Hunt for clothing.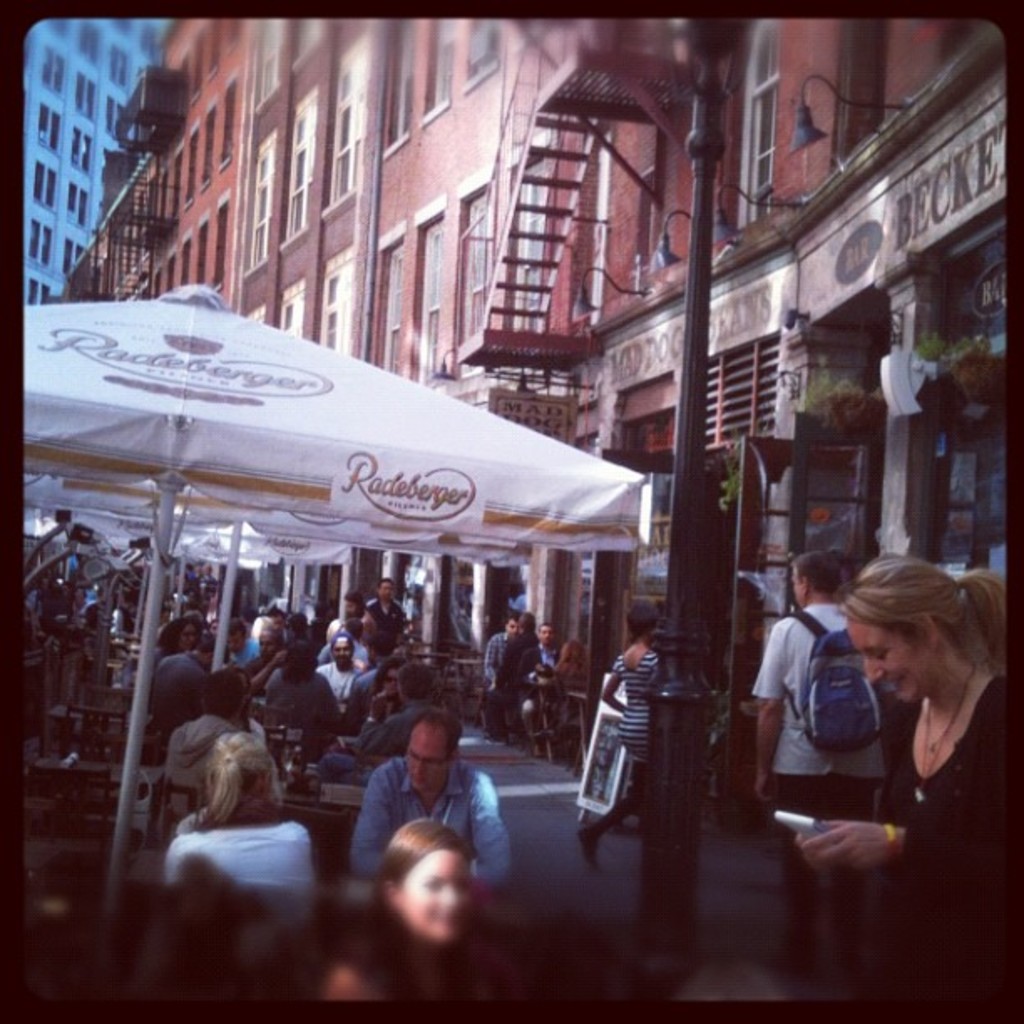
Hunted down at [left=880, top=669, right=1014, bottom=989].
